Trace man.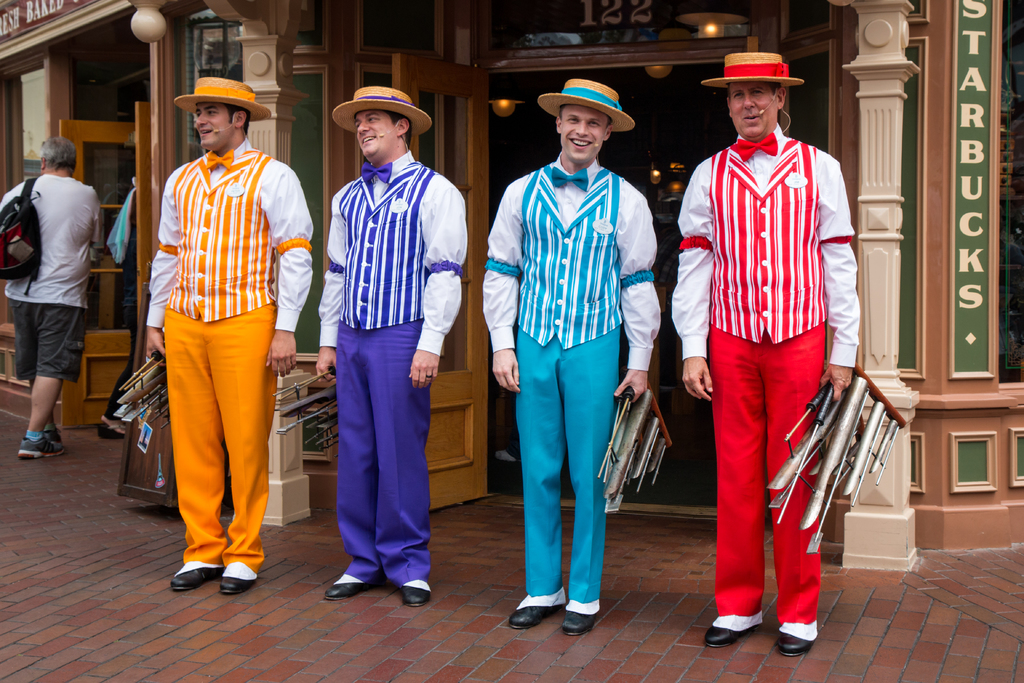
Traced to locate(130, 60, 300, 598).
